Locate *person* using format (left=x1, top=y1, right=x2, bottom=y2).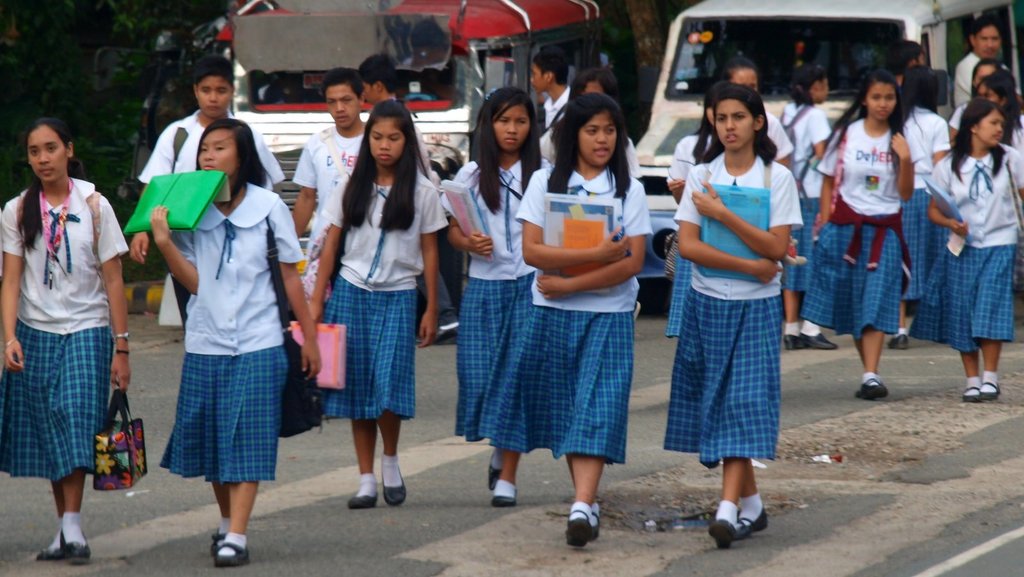
(left=285, top=71, right=378, bottom=324).
